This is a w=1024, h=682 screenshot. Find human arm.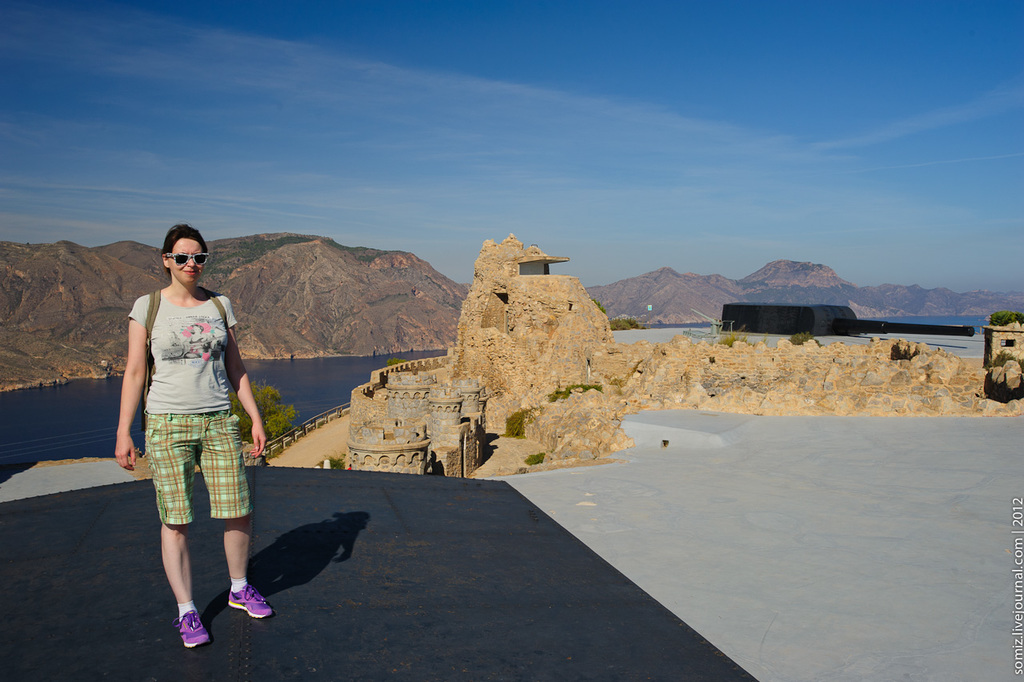
Bounding box: <box>218,293,265,455</box>.
